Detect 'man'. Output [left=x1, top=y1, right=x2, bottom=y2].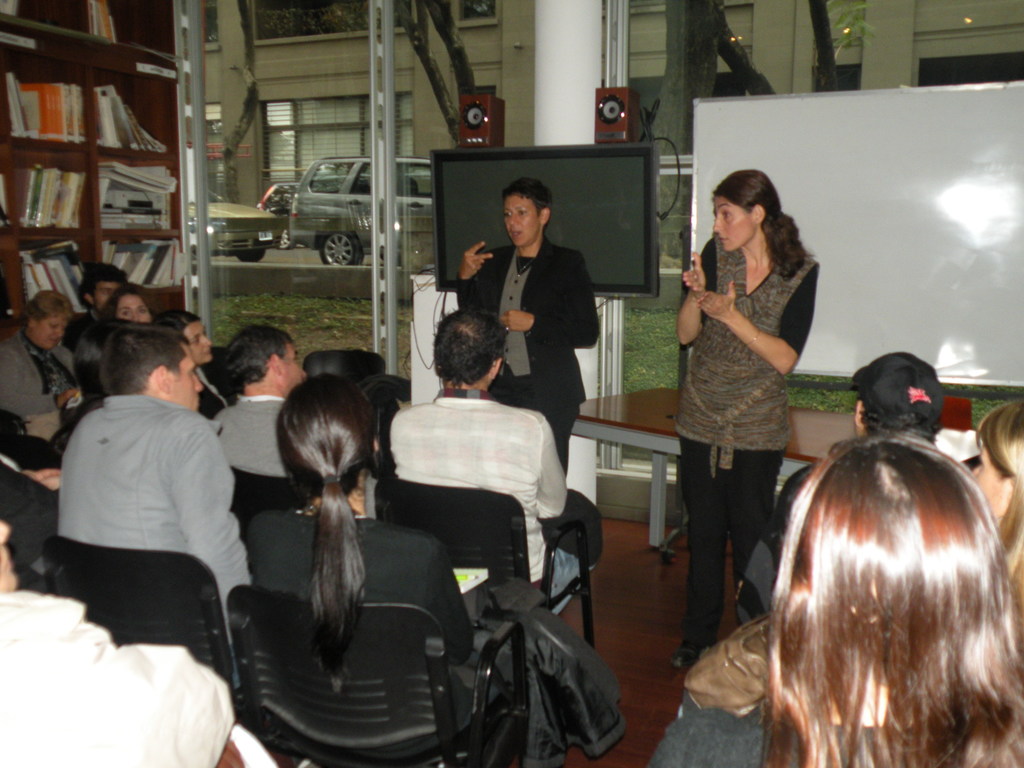
[left=774, top=351, right=944, bottom=548].
